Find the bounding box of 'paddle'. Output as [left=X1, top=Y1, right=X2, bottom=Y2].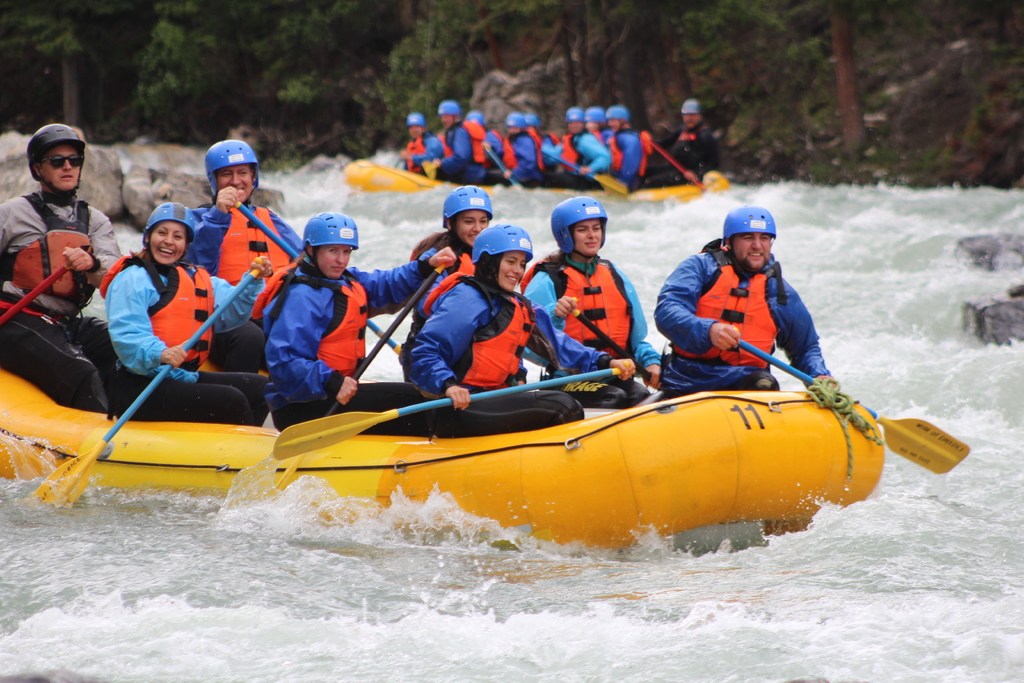
[left=650, top=142, right=709, bottom=196].
